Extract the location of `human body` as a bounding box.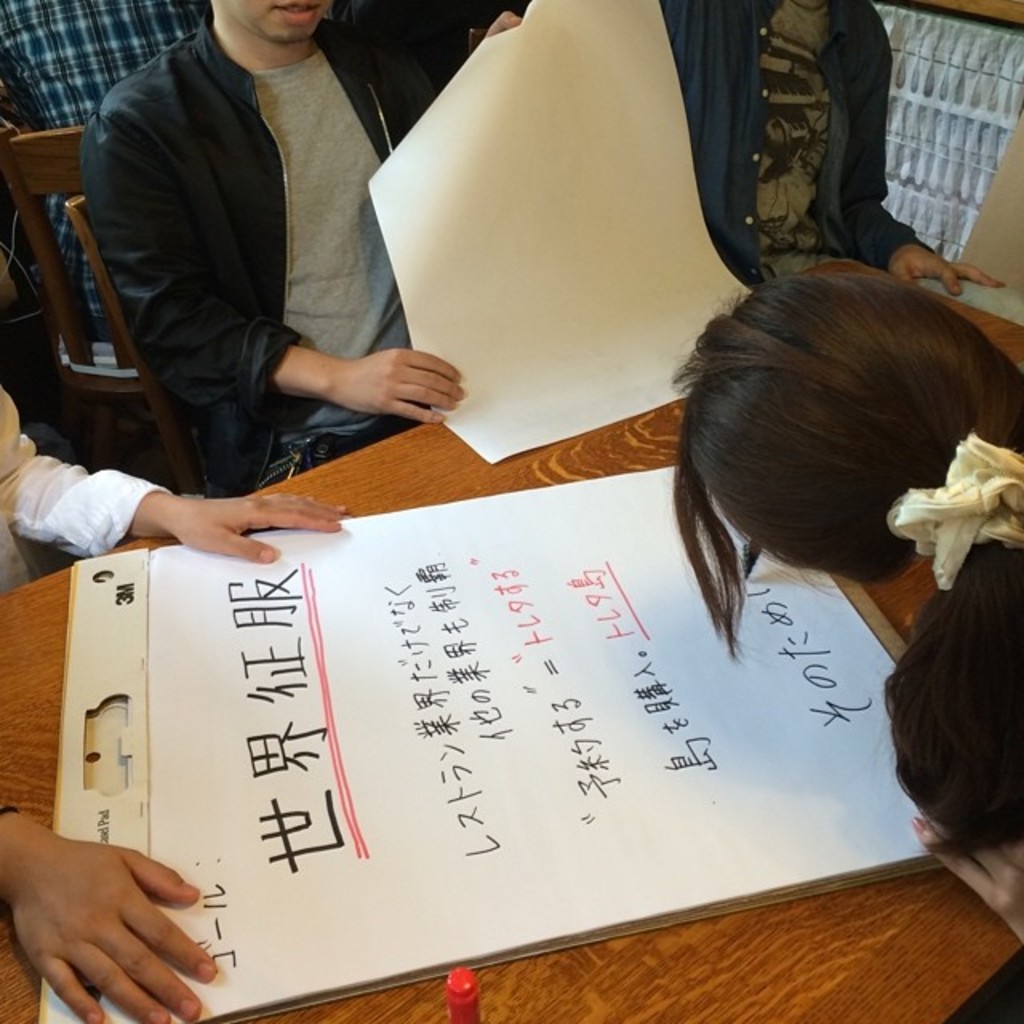
rect(490, 2, 1018, 309).
